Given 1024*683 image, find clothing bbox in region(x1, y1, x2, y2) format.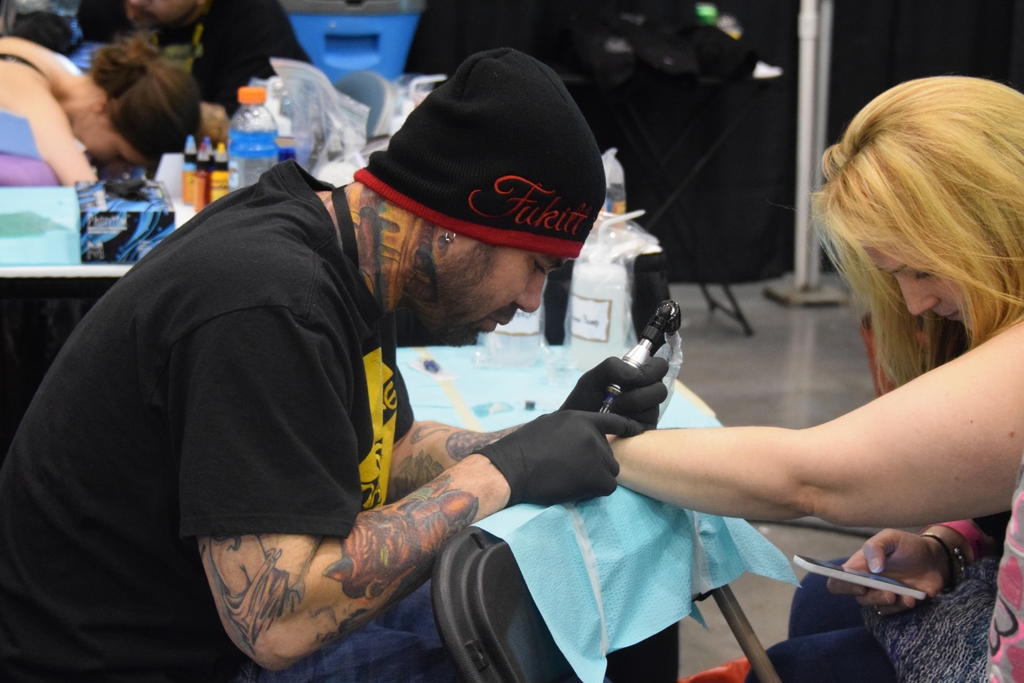
region(60, 0, 320, 99).
